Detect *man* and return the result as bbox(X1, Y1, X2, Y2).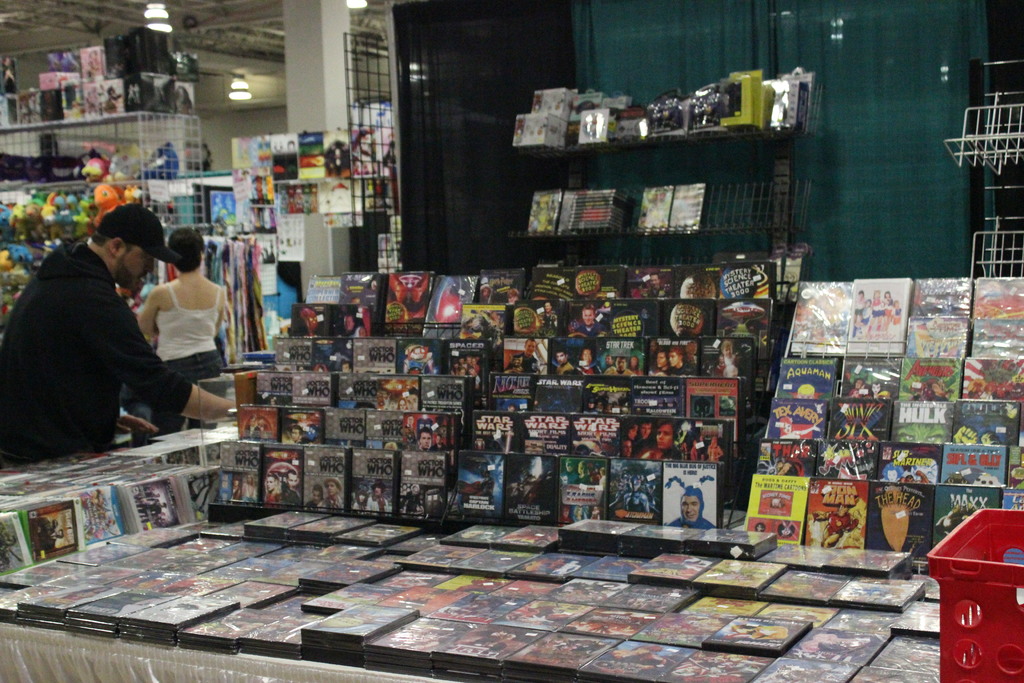
bbox(668, 349, 696, 383).
